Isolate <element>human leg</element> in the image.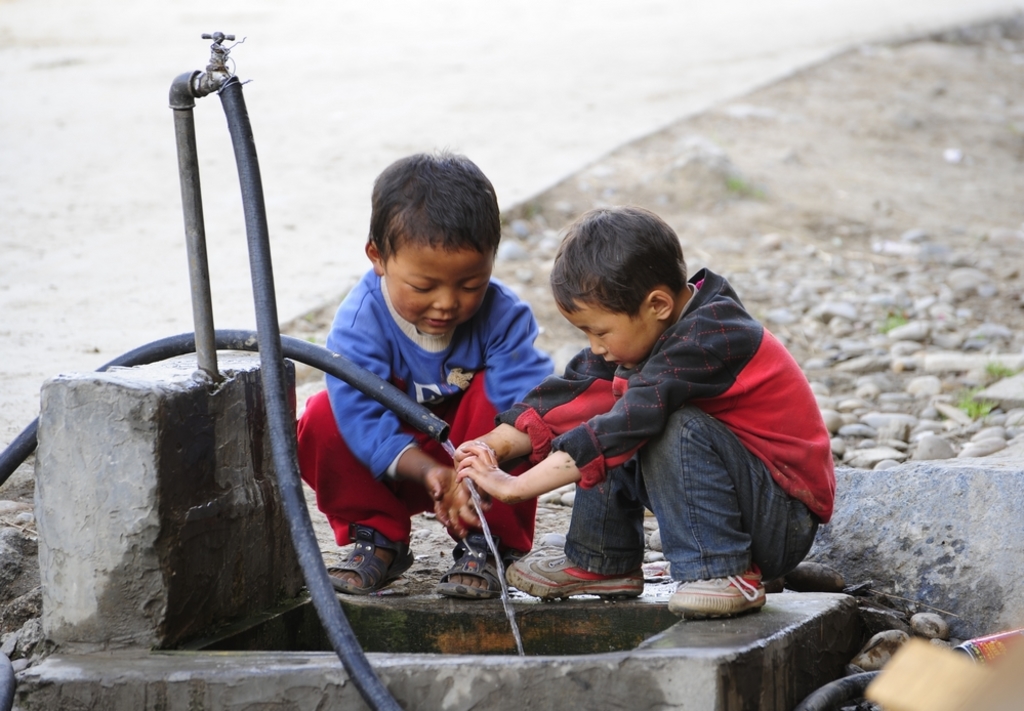
Isolated region: bbox=(507, 441, 627, 590).
